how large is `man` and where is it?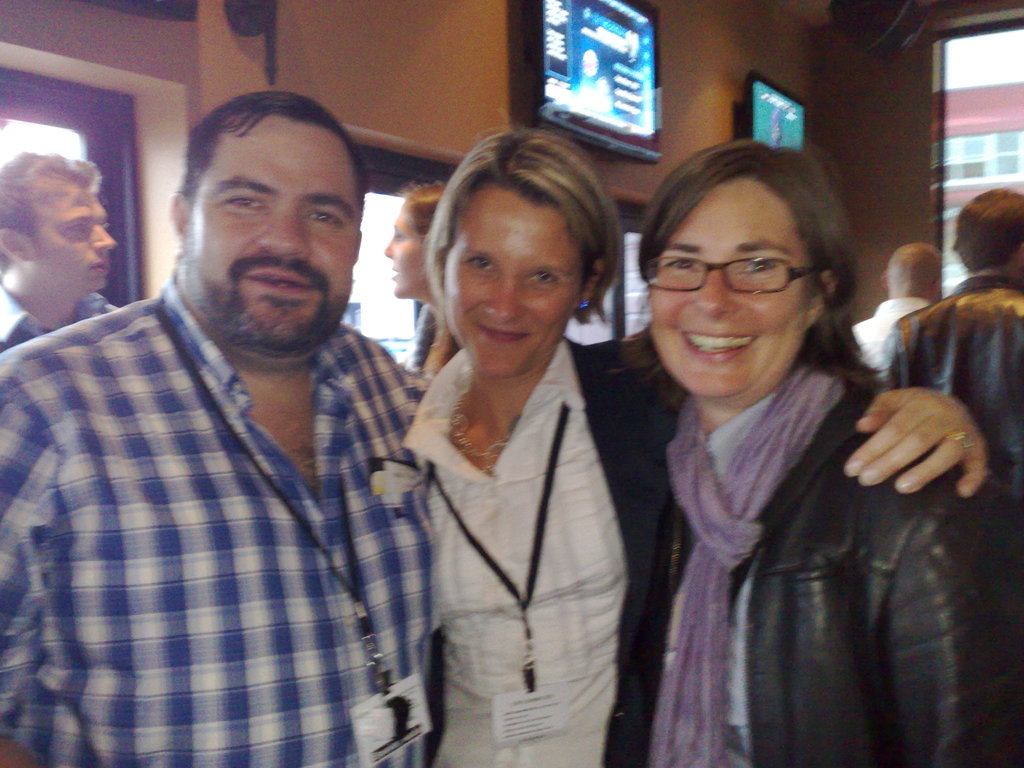
Bounding box: crop(880, 182, 1023, 487).
